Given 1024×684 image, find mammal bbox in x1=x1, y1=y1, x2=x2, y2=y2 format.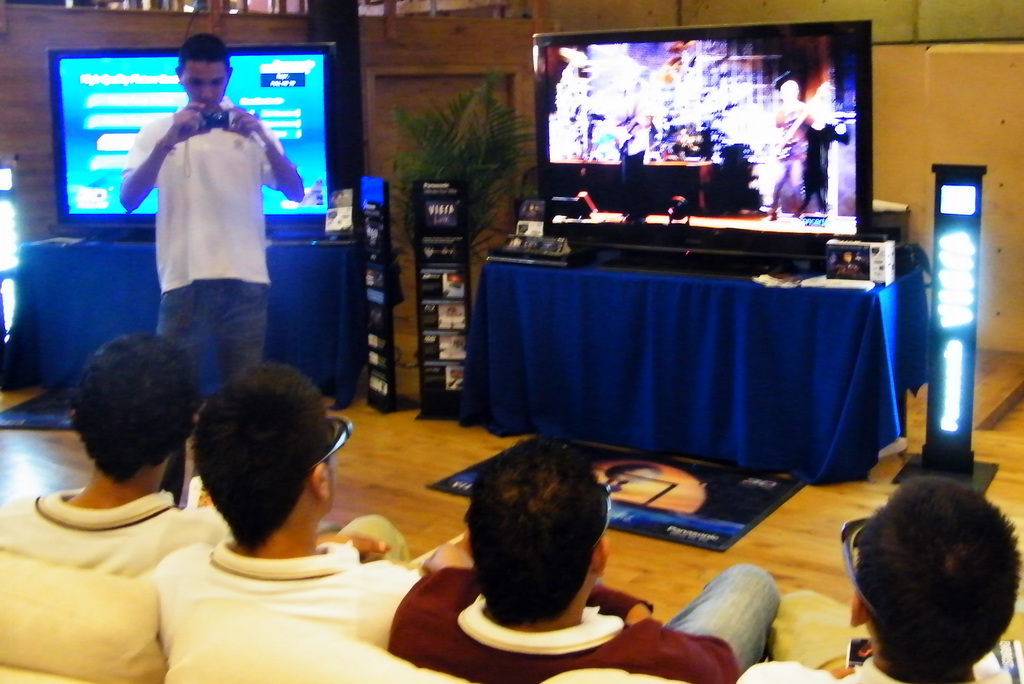
x1=766, y1=67, x2=830, y2=216.
